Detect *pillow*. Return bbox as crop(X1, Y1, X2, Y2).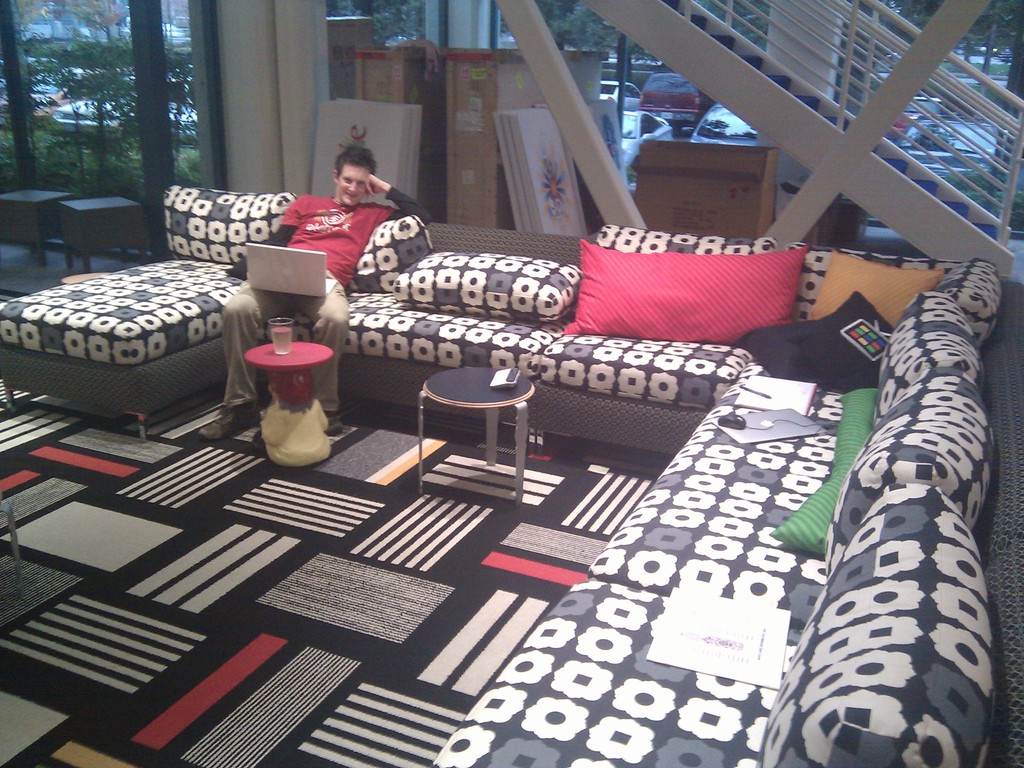
crop(348, 216, 439, 300).
